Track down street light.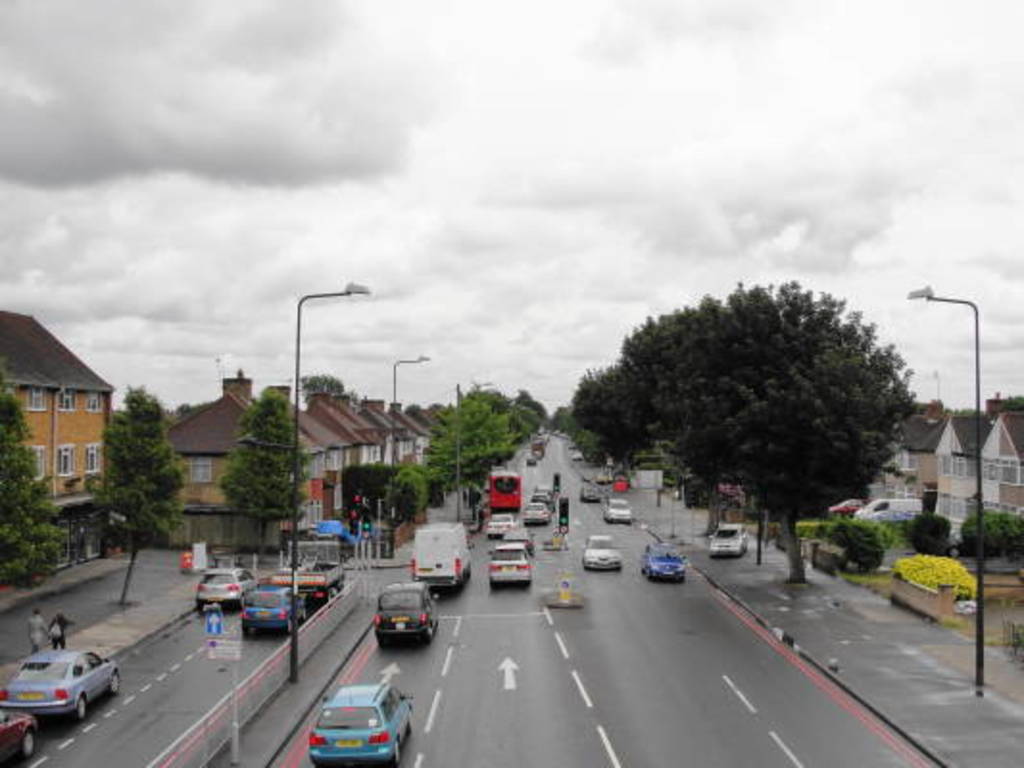
Tracked to <region>388, 349, 430, 553</region>.
